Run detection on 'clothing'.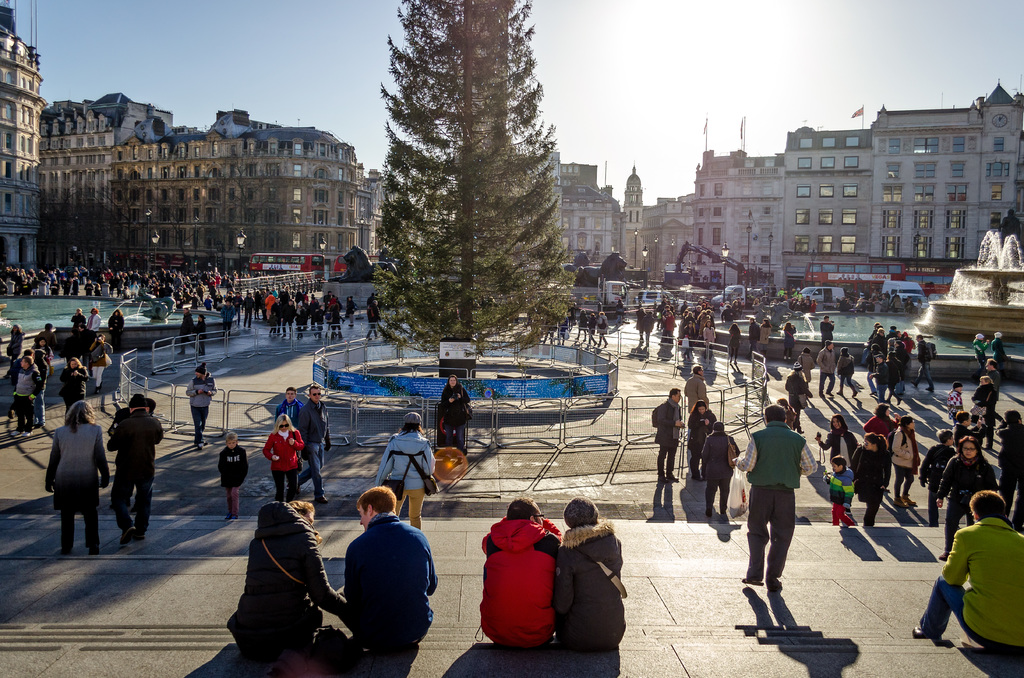
Result: x1=810 y1=303 x2=818 y2=316.
